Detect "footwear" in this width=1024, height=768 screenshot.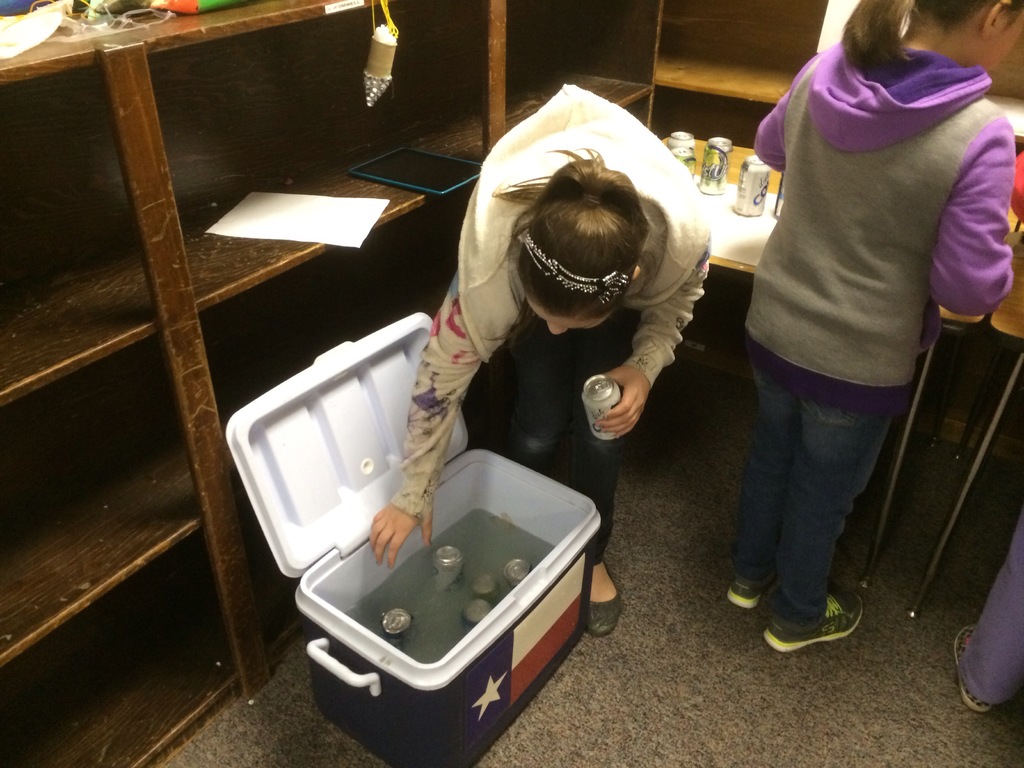
Detection: 586:593:623:642.
